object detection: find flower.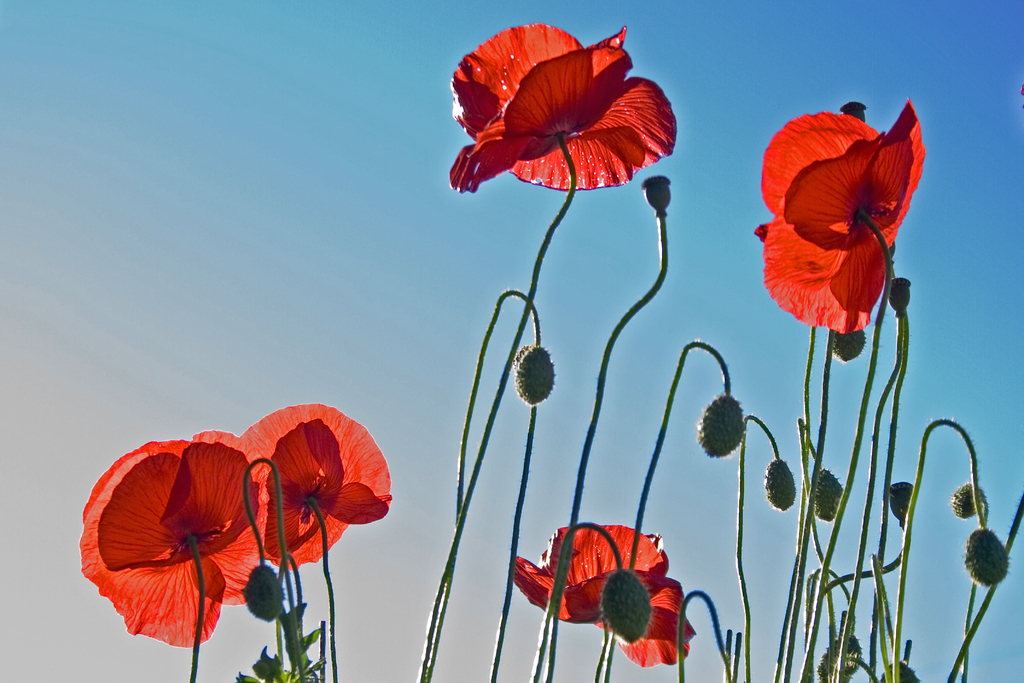
446,21,671,188.
